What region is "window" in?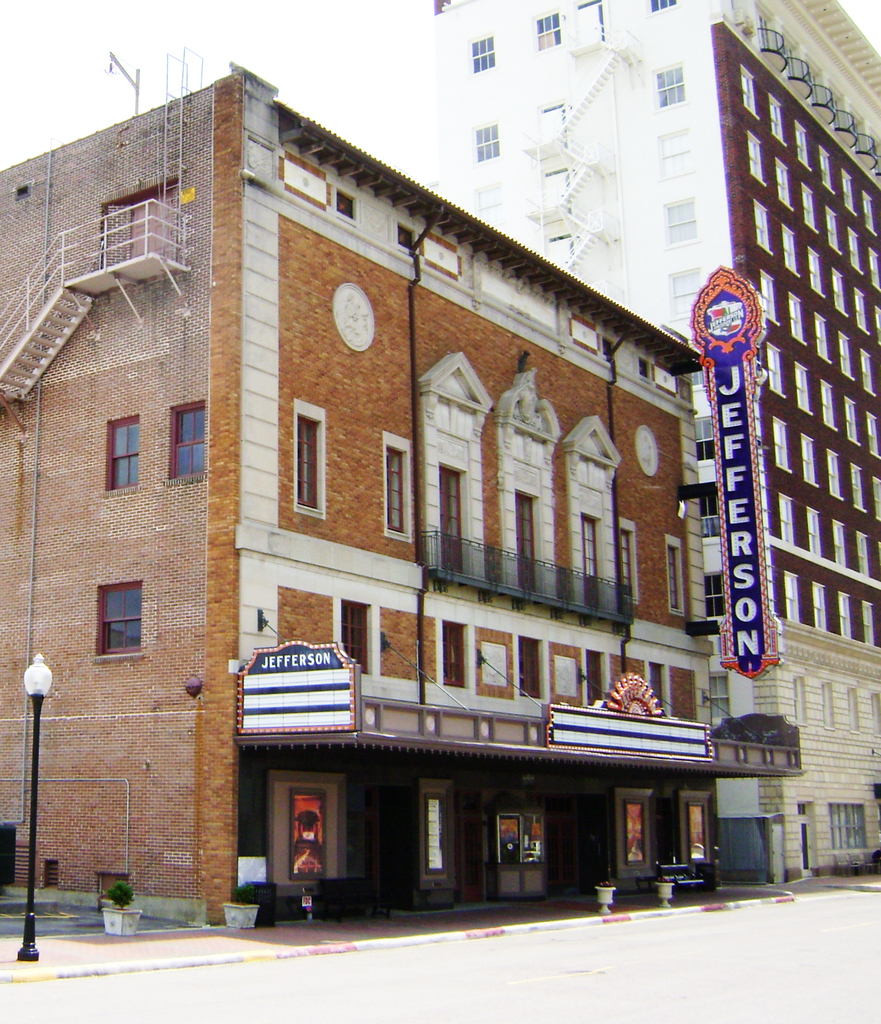
left=806, top=184, right=816, bottom=235.
